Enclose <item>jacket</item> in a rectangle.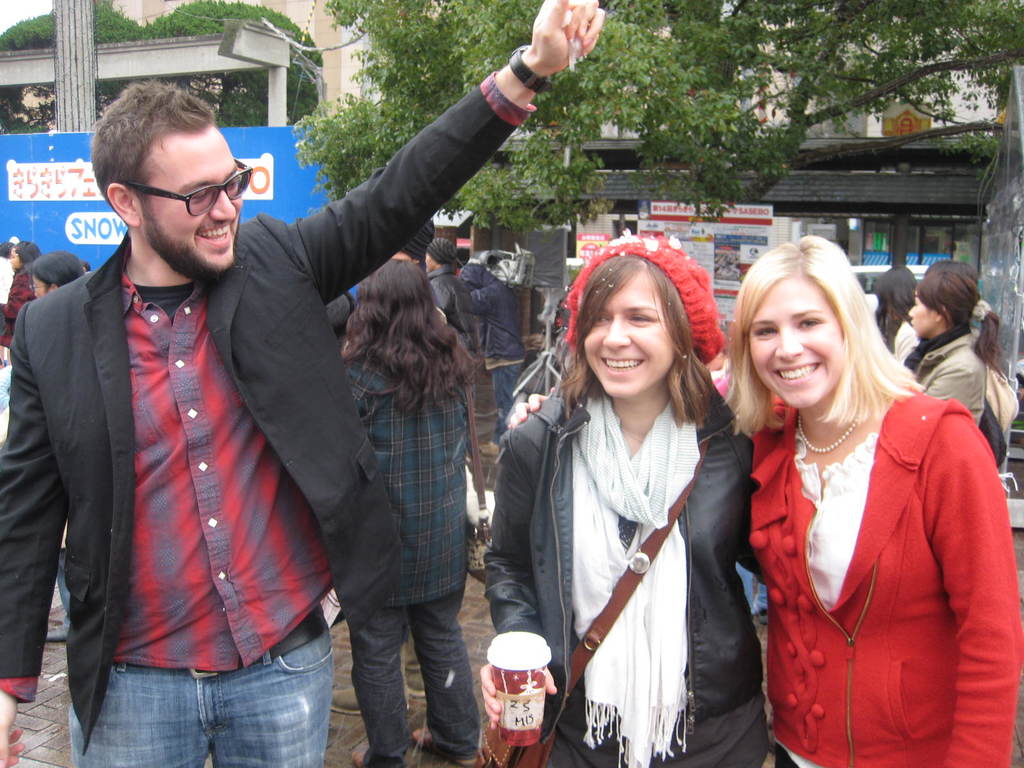
detection(692, 242, 1006, 764).
